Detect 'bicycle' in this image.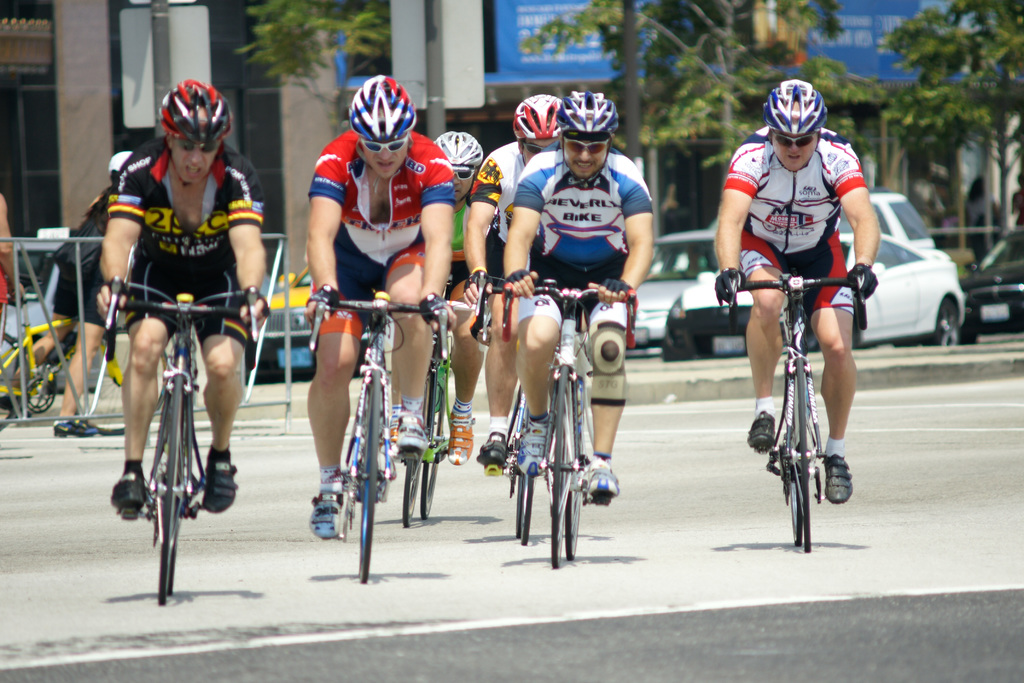
Detection: [left=0, top=288, right=172, bottom=432].
